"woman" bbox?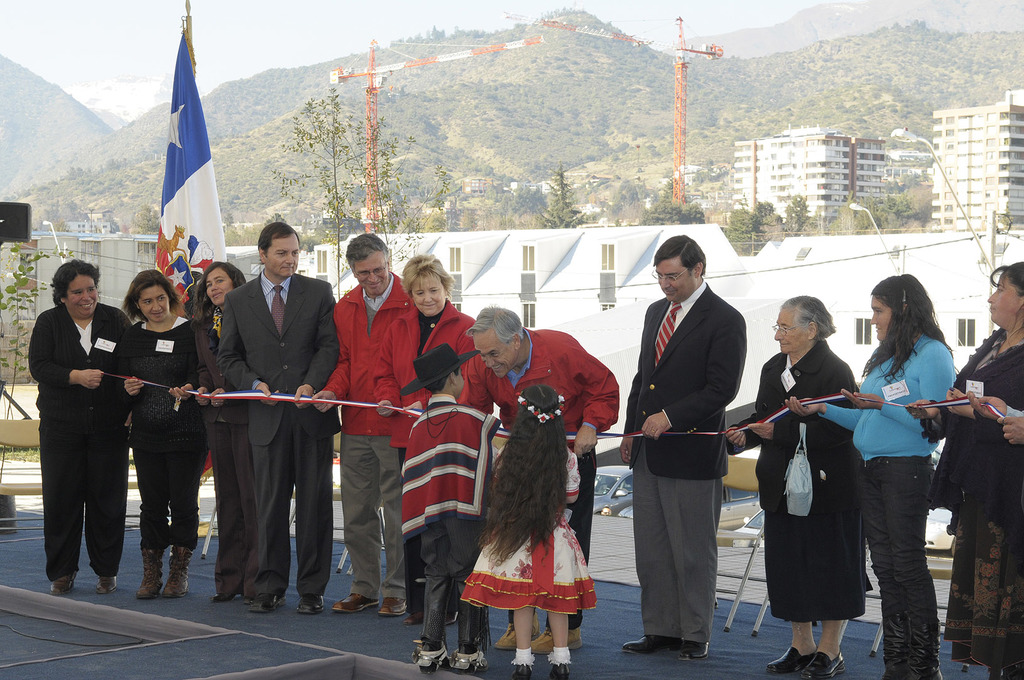
pyautogui.locateOnScreen(905, 257, 1023, 679)
